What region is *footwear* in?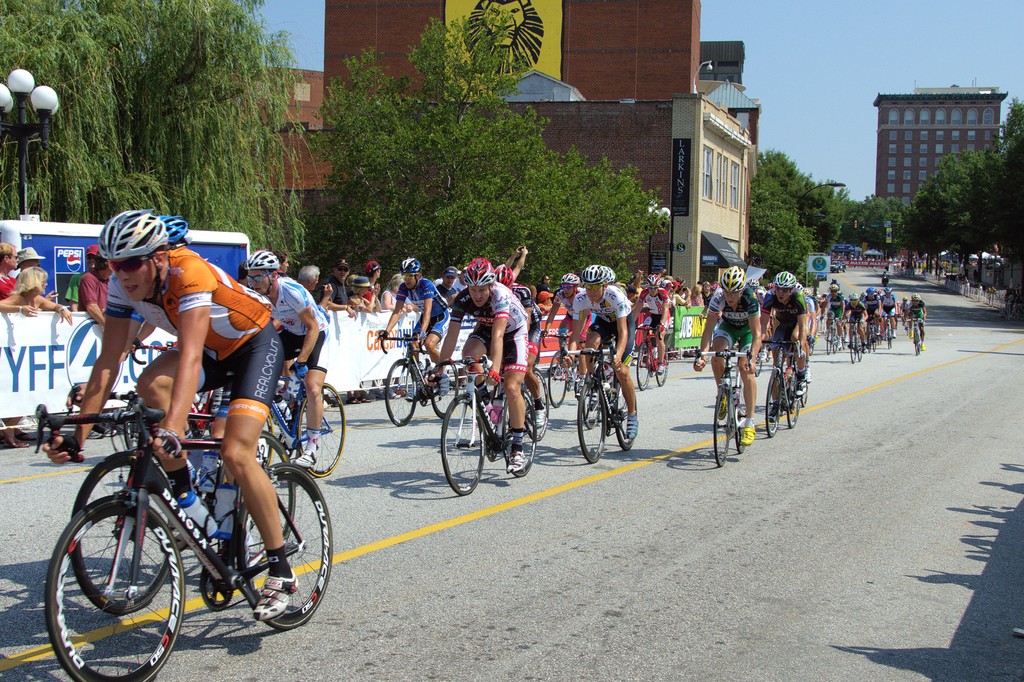
739/419/755/446.
